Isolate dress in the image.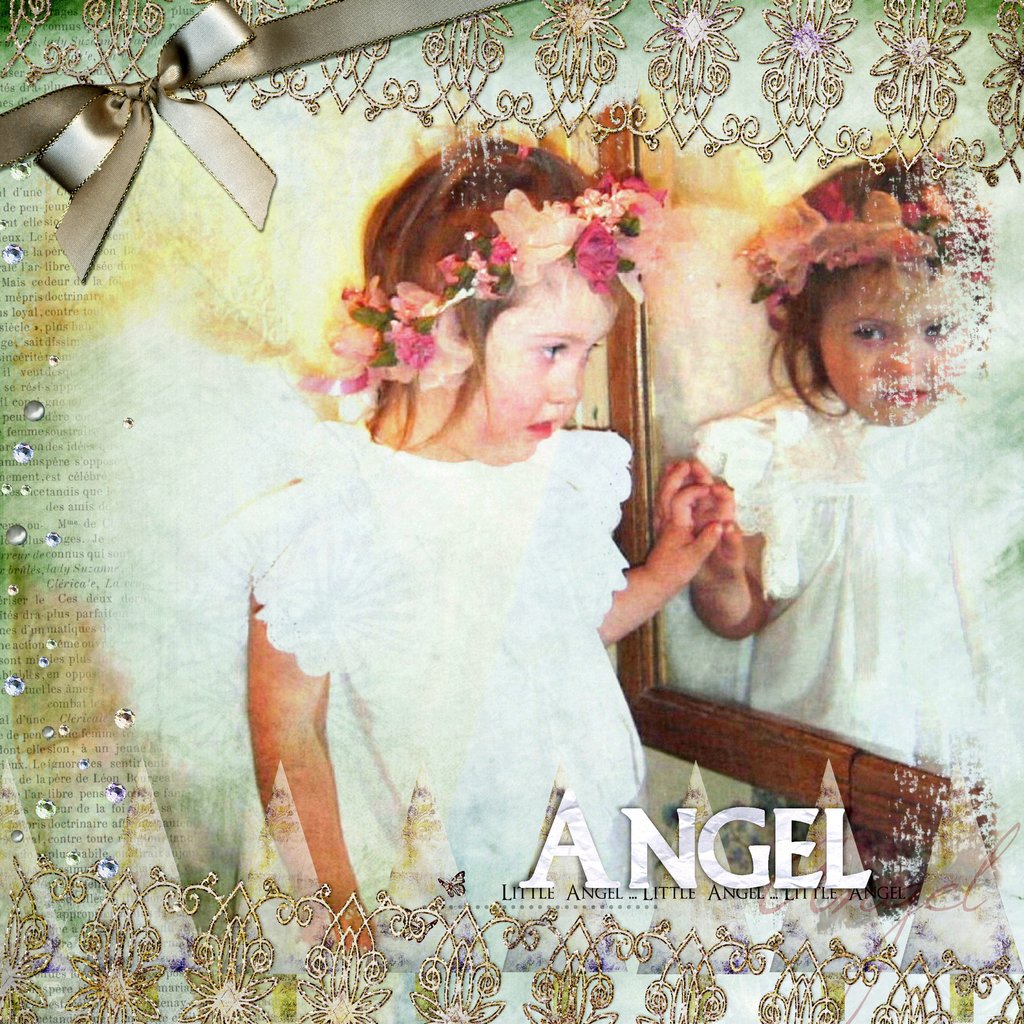
Isolated region: crop(240, 421, 651, 893).
